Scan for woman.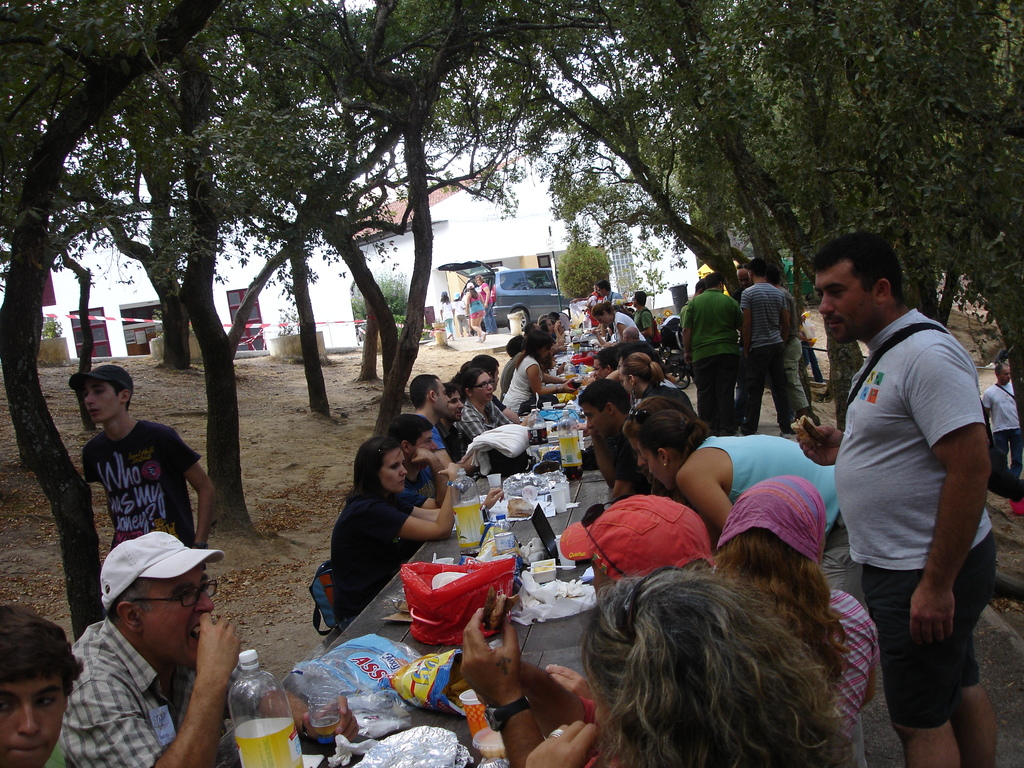
Scan result: bbox=[591, 302, 652, 344].
